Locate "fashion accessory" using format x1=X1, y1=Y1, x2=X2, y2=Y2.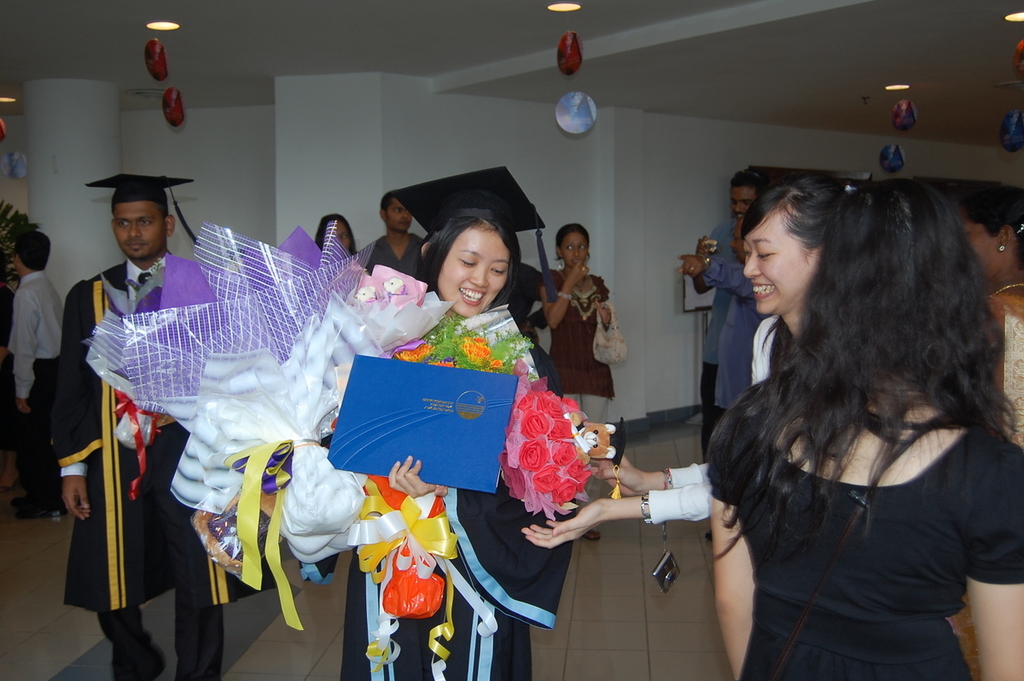
x1=989, y1=277, x2=1023, y2=292.
